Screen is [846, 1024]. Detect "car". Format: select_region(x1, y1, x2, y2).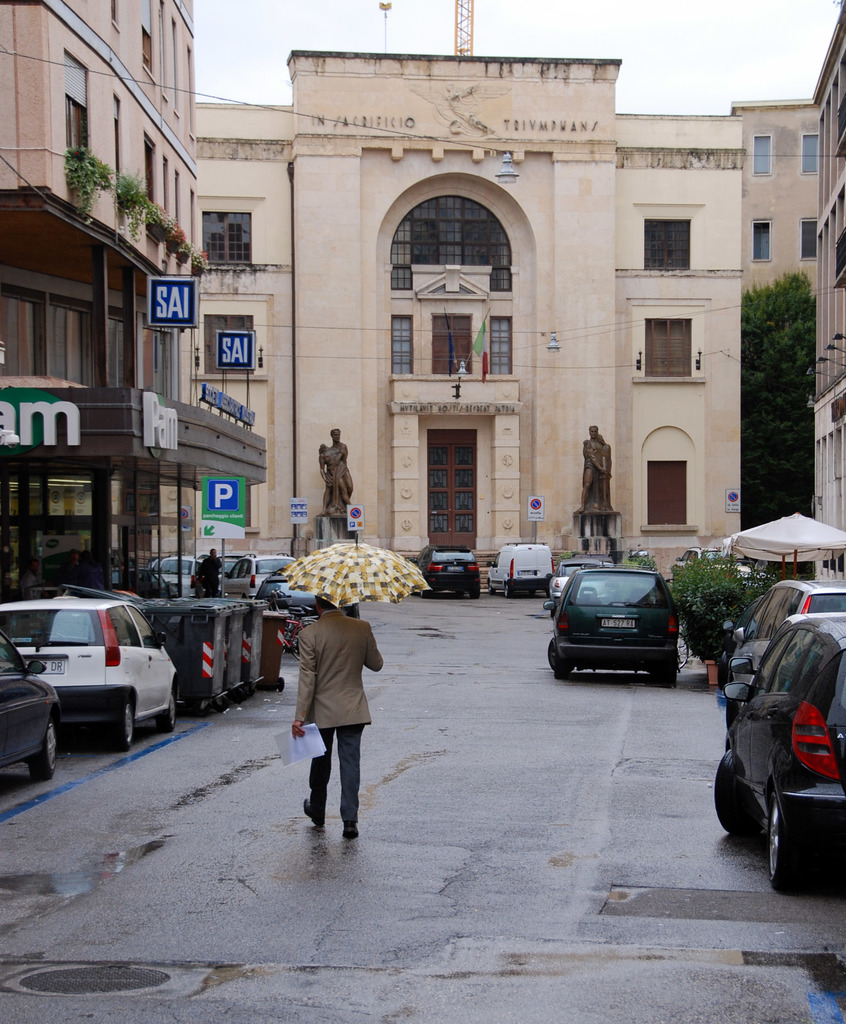
select_region(541, 561, 696, 692).
